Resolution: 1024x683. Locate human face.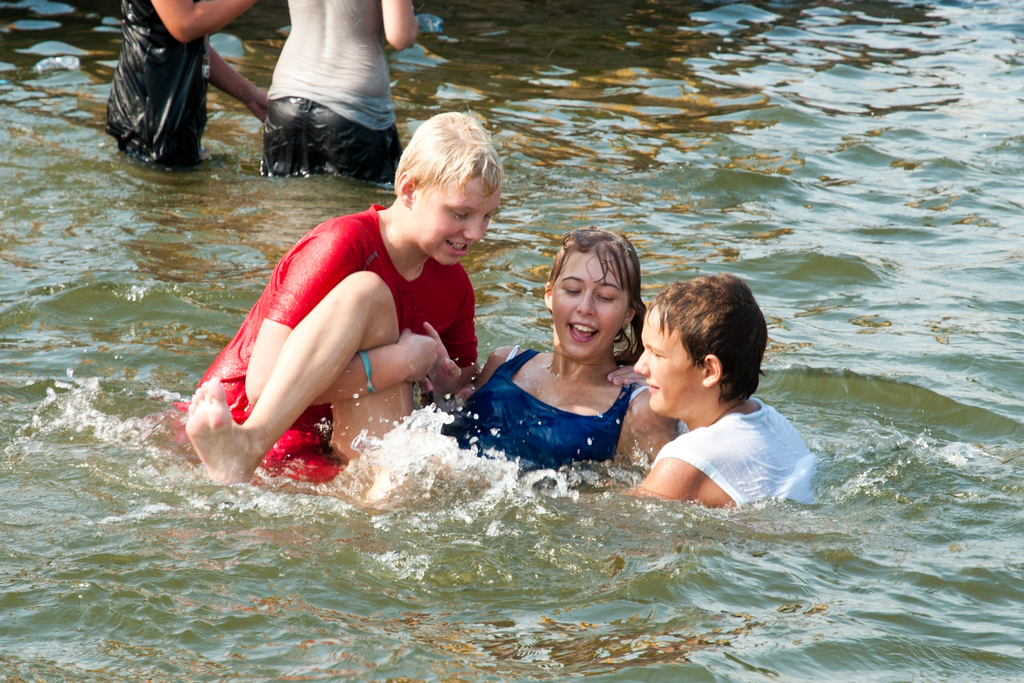
box(404, 170, 503, 265).
